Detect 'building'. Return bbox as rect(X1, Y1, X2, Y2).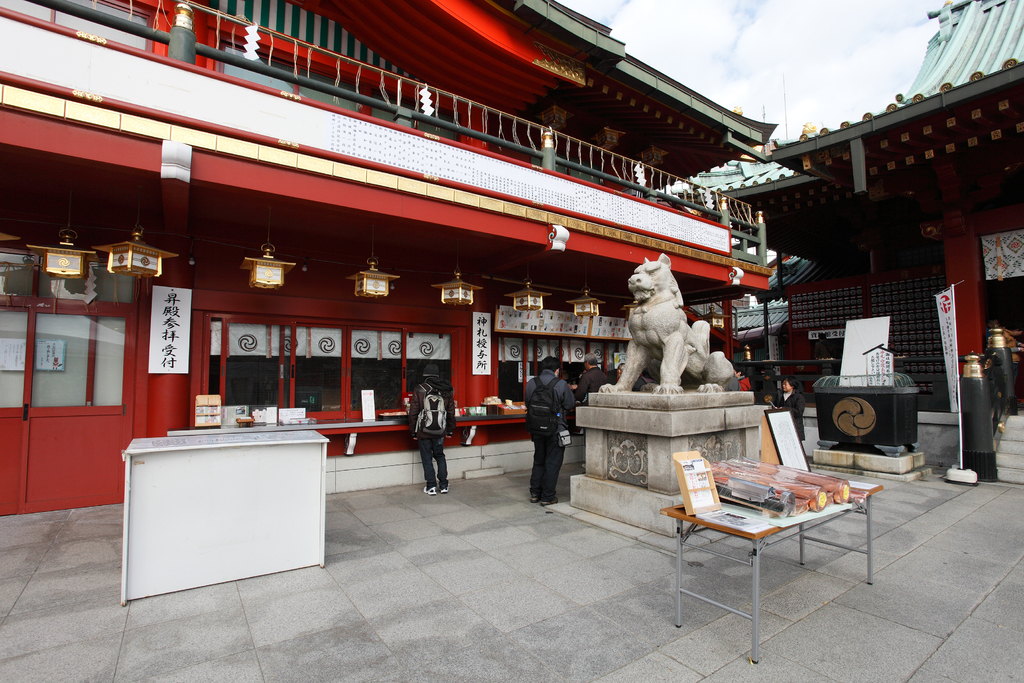
rect(770, 0, 1023, 482).
